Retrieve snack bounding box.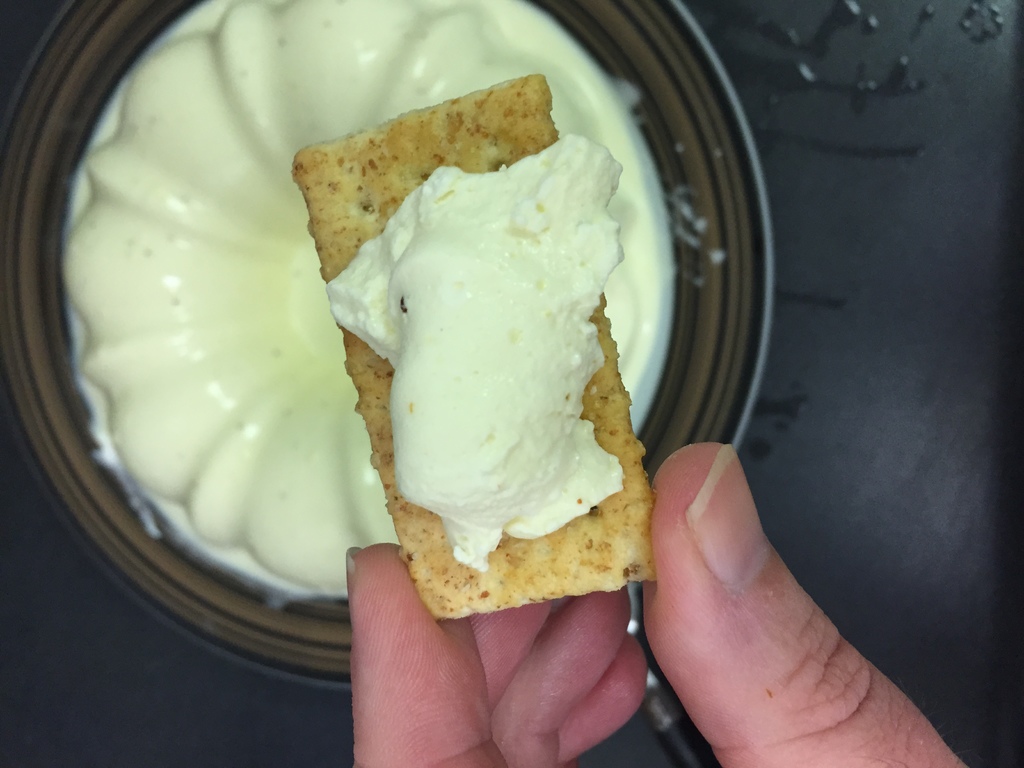
Bounding box: BBox(292, 63, 660, 637).
